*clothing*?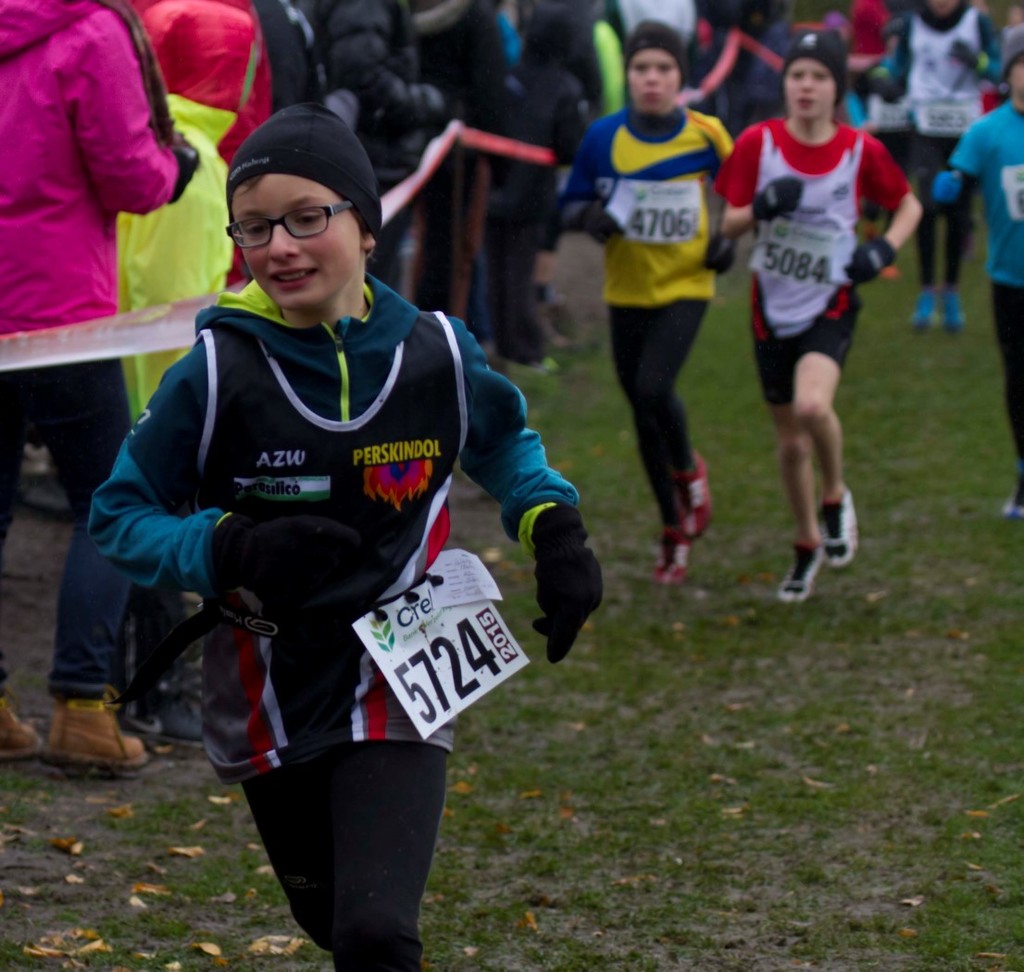
[left=550, top=99, right=735, bottom=521]
